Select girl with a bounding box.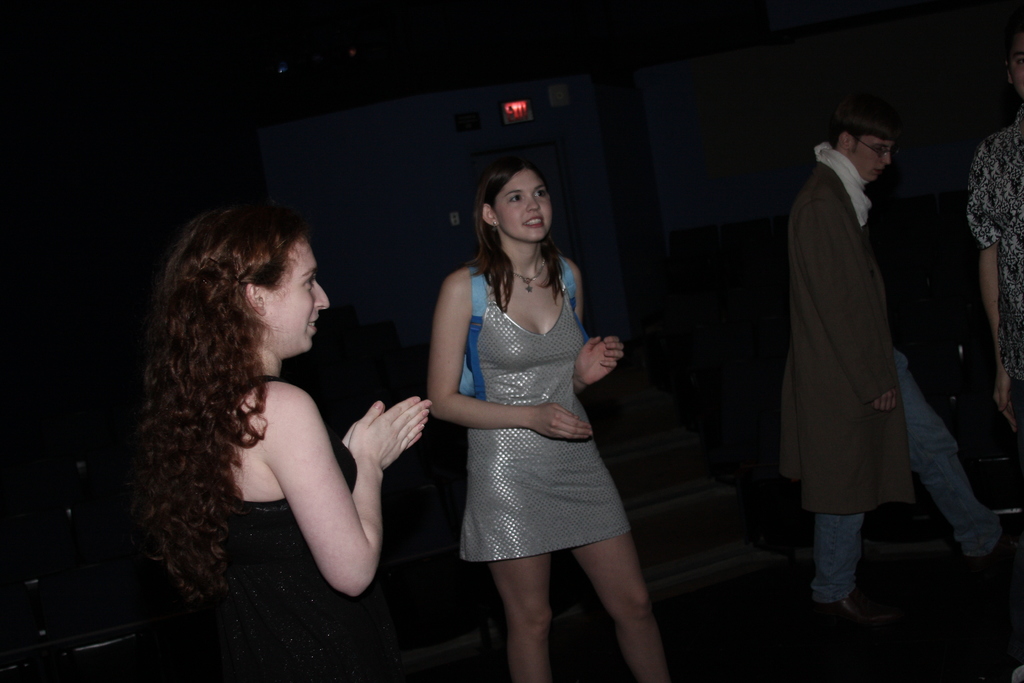
locate(426, 154, 671, 682).
